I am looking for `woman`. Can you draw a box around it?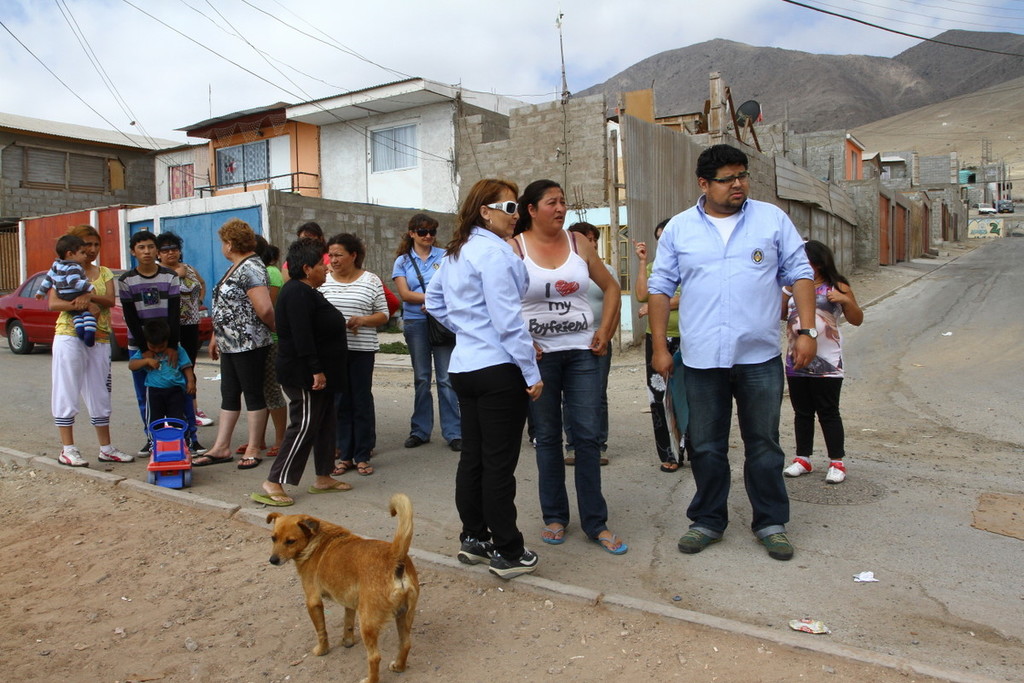
Sure, the bounding box is detection(113, 230, 181, 452).
